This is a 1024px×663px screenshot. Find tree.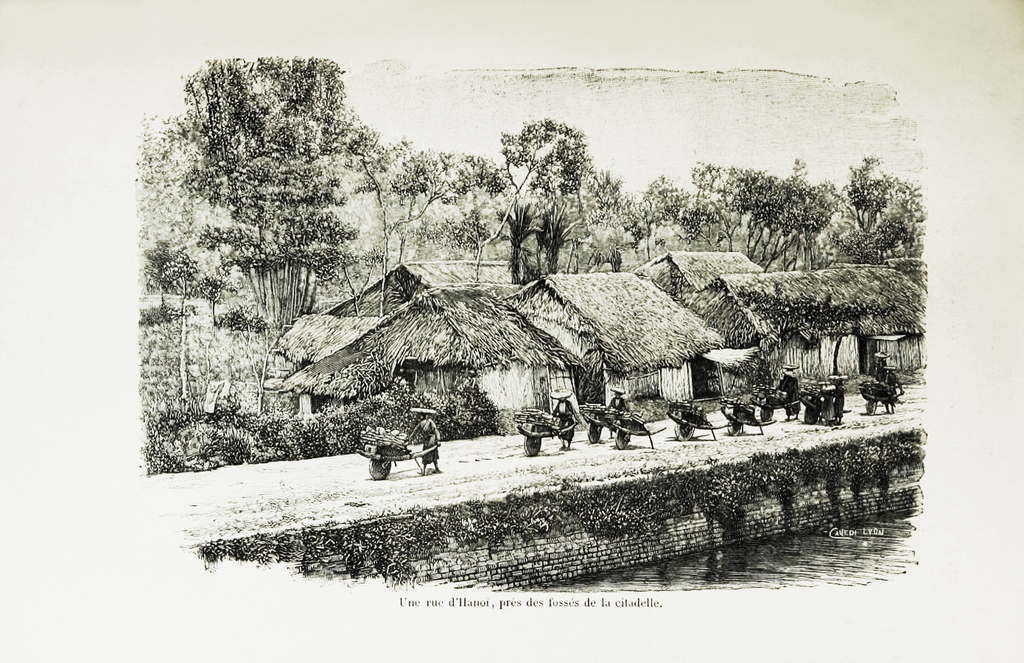
Bounding box: {"left": 697, "top": 162, "right": 837, "bottom": 276}.
